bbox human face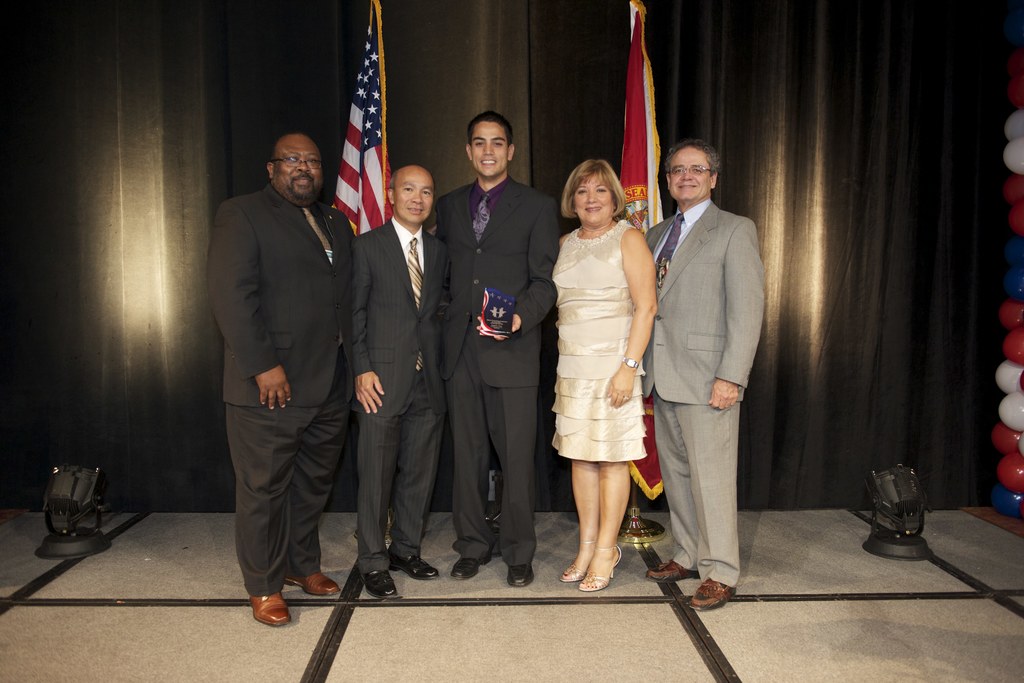
rect(577, 175, 618, 225)
